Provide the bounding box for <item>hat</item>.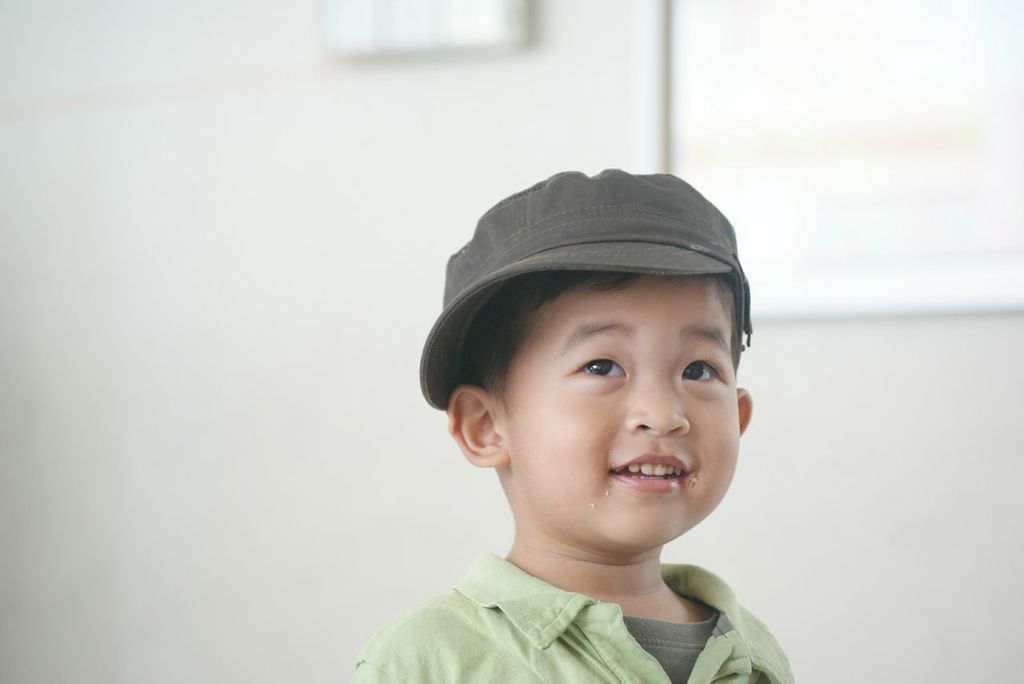
418, 170, 751, 411.
